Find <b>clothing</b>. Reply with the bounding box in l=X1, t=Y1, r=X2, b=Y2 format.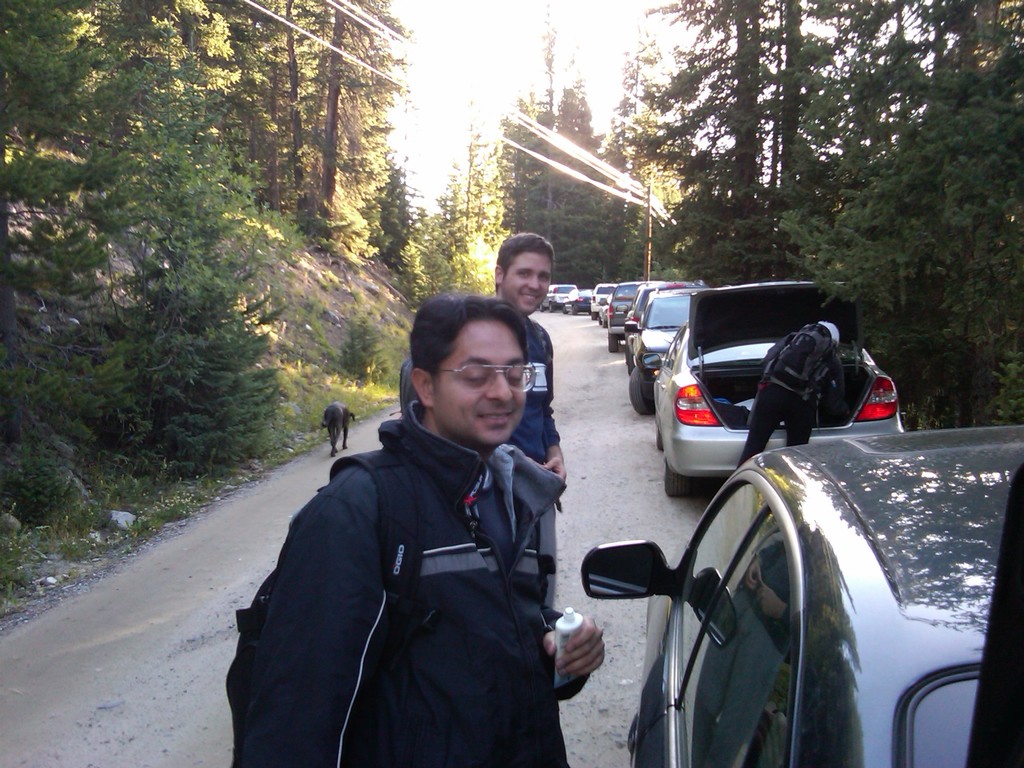
l=244, t=352, r=603, b=757.
